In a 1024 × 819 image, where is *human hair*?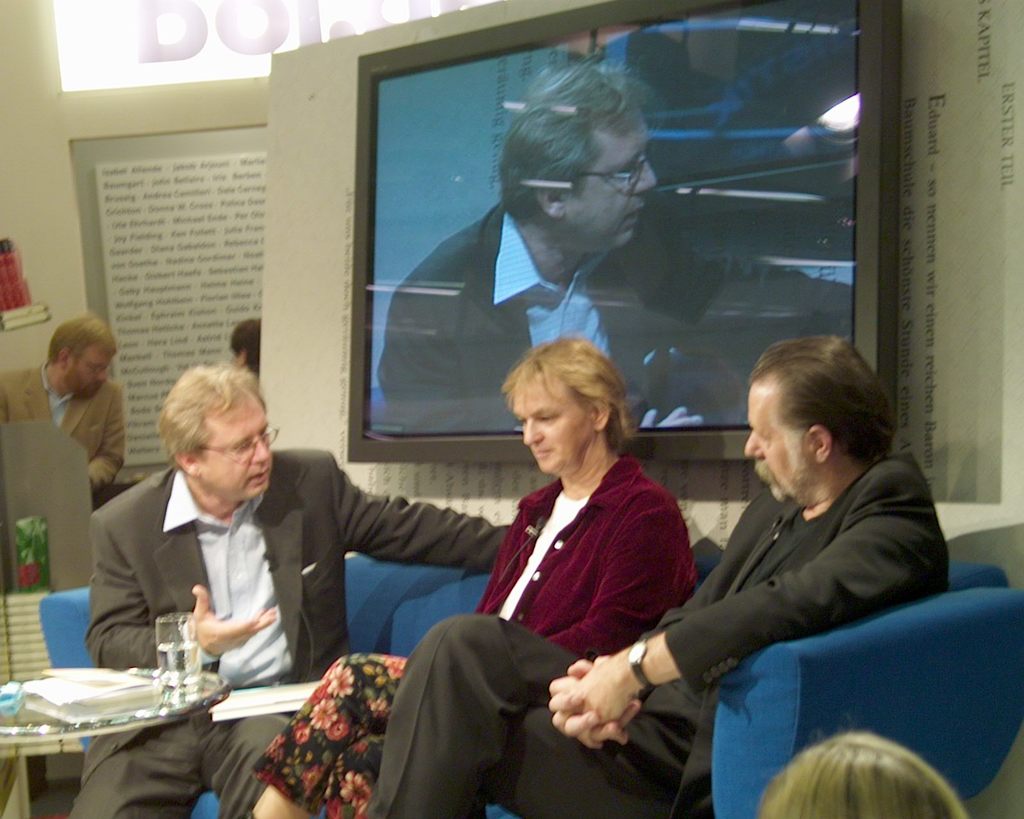
{"x1": 749, "y1": 330, "x2": 895, "y2": 463}.
